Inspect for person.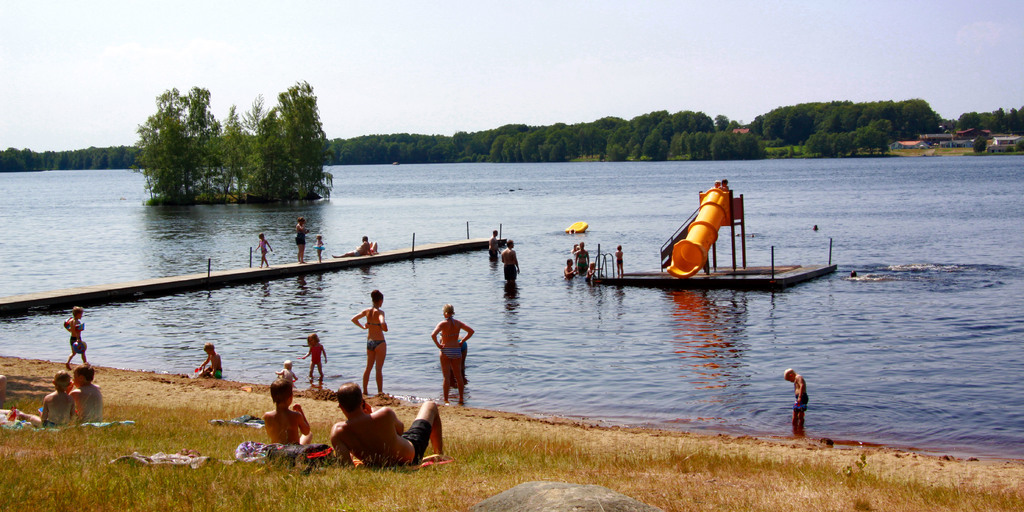
Inspection: rect(781, 369, 808, 416).
